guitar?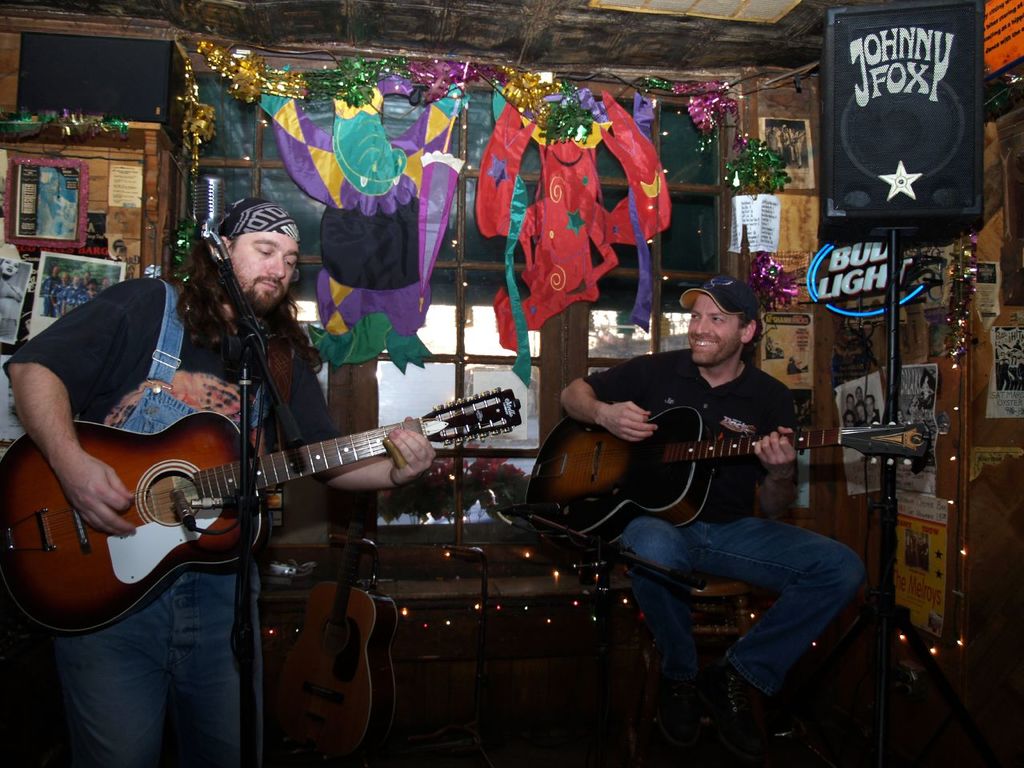
bbox(14, 362, 522, 636)
